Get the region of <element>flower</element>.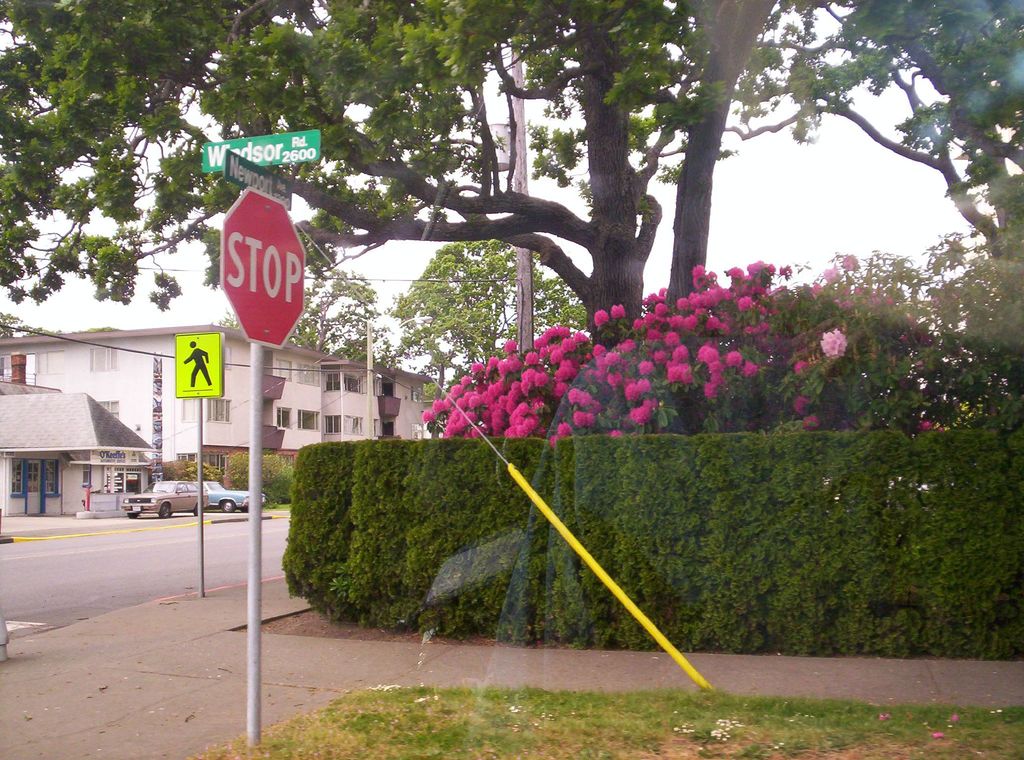
x1=932, y1=423, x2=946, y2=433.
